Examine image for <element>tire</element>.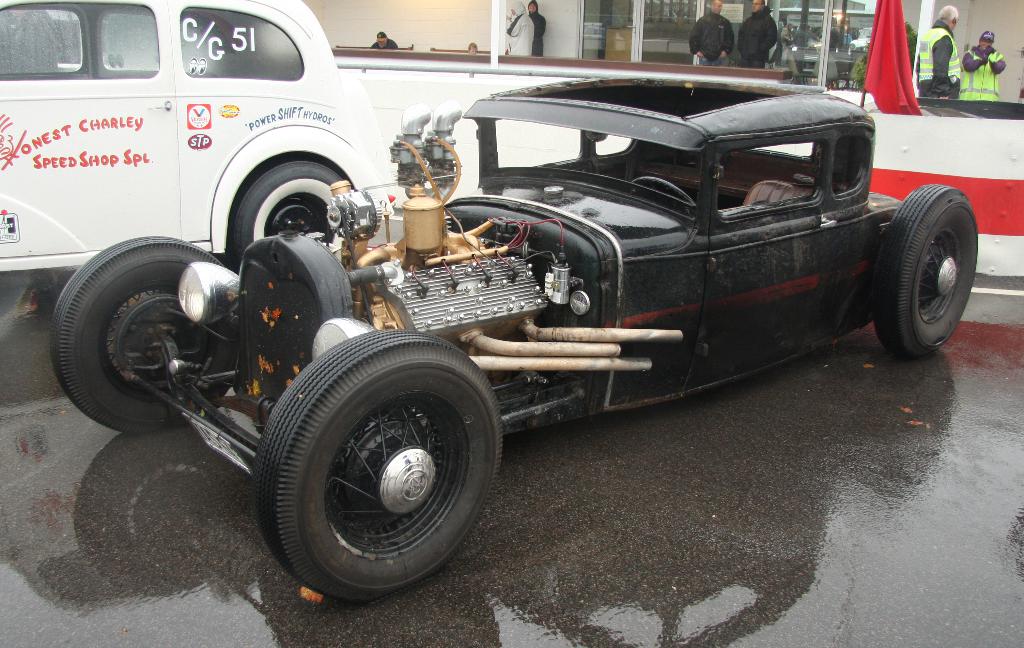
Examination result: [x1=48, y1=236, x2=237, y2=432].
